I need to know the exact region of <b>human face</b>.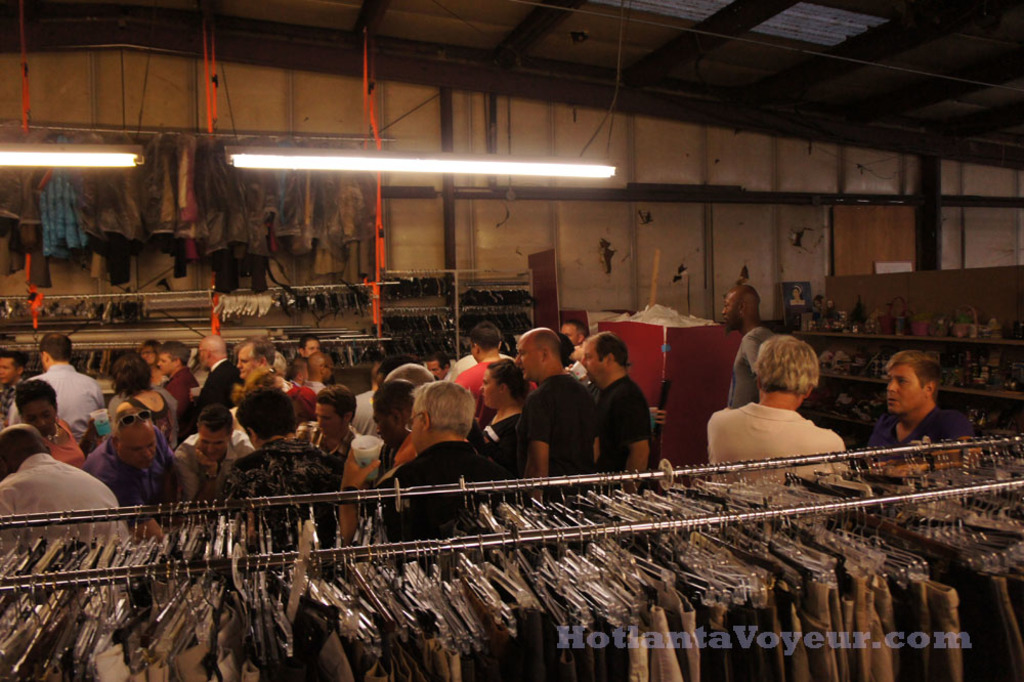
Region: [482, 371, 496, 408].
